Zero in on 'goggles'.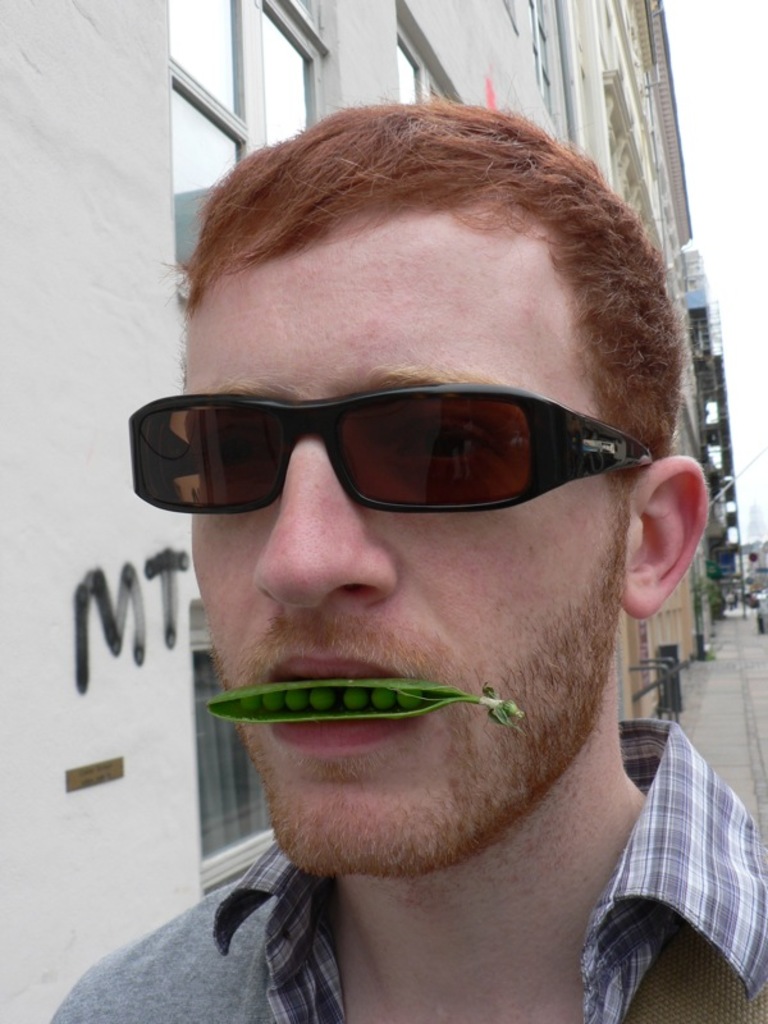
Zeroed in: <box>106,367,595,524</box>.
